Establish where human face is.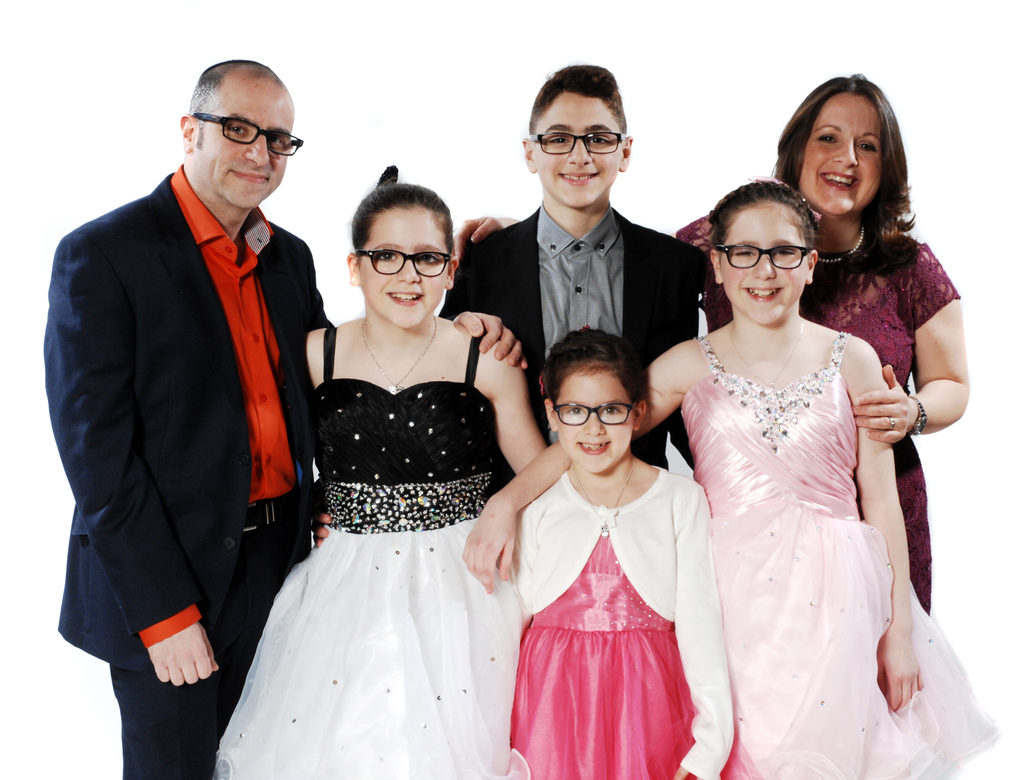
Established at <box>801,93,880,214</box>.
